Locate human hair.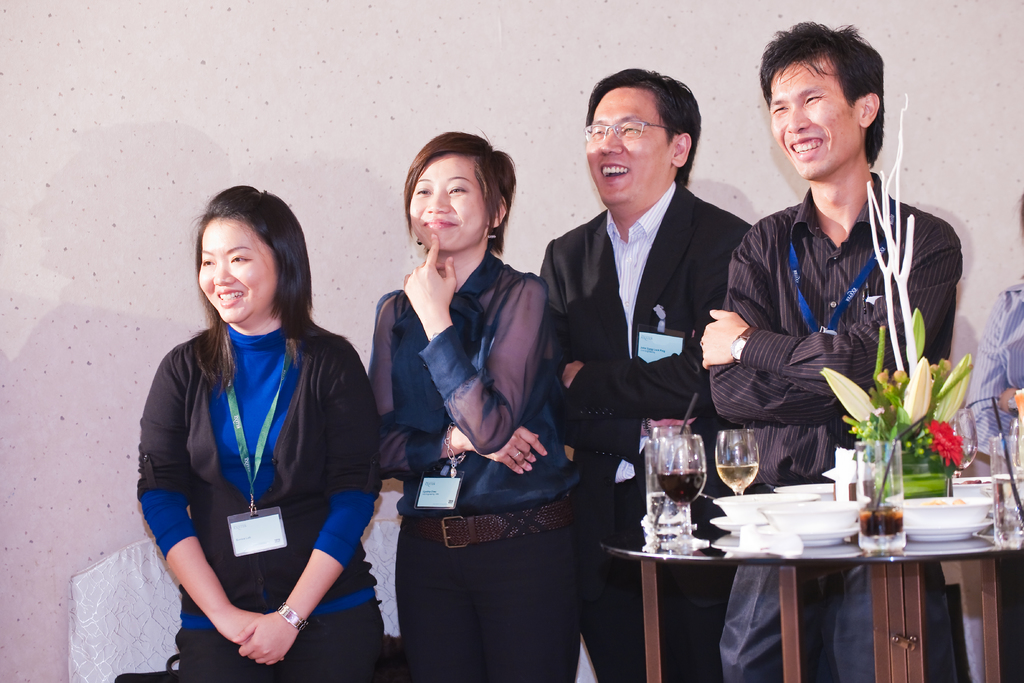
Bounding box: Rect(588, 69, 704, 189).
